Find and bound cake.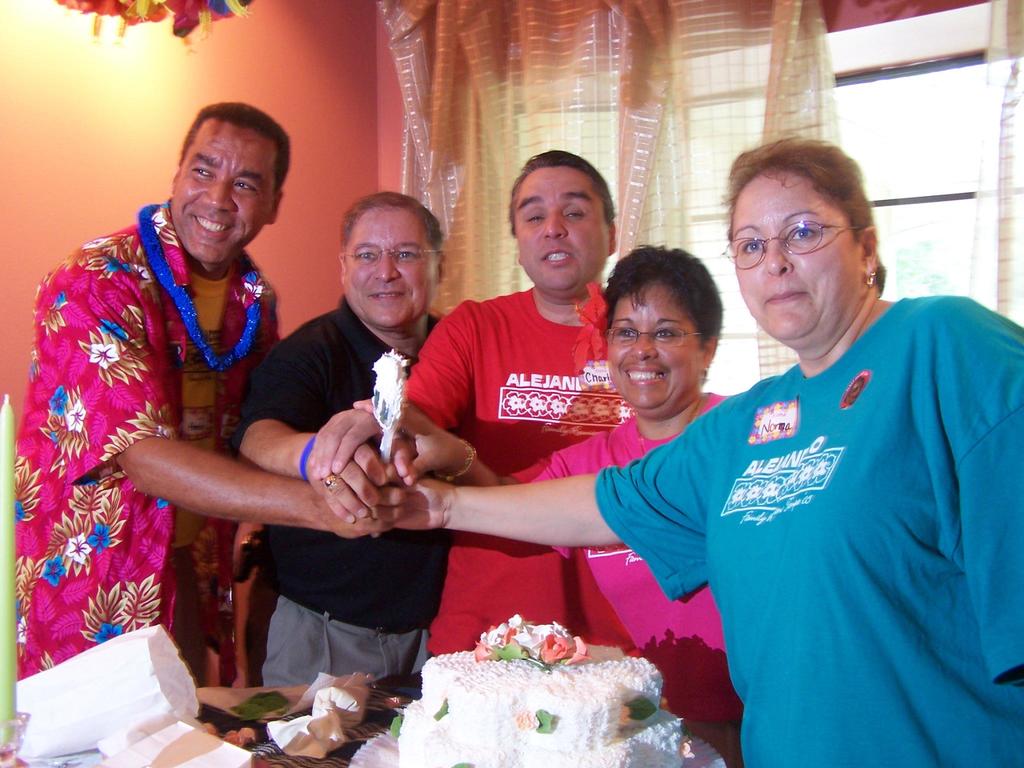
Bound: [396, 644, 687, 767].
